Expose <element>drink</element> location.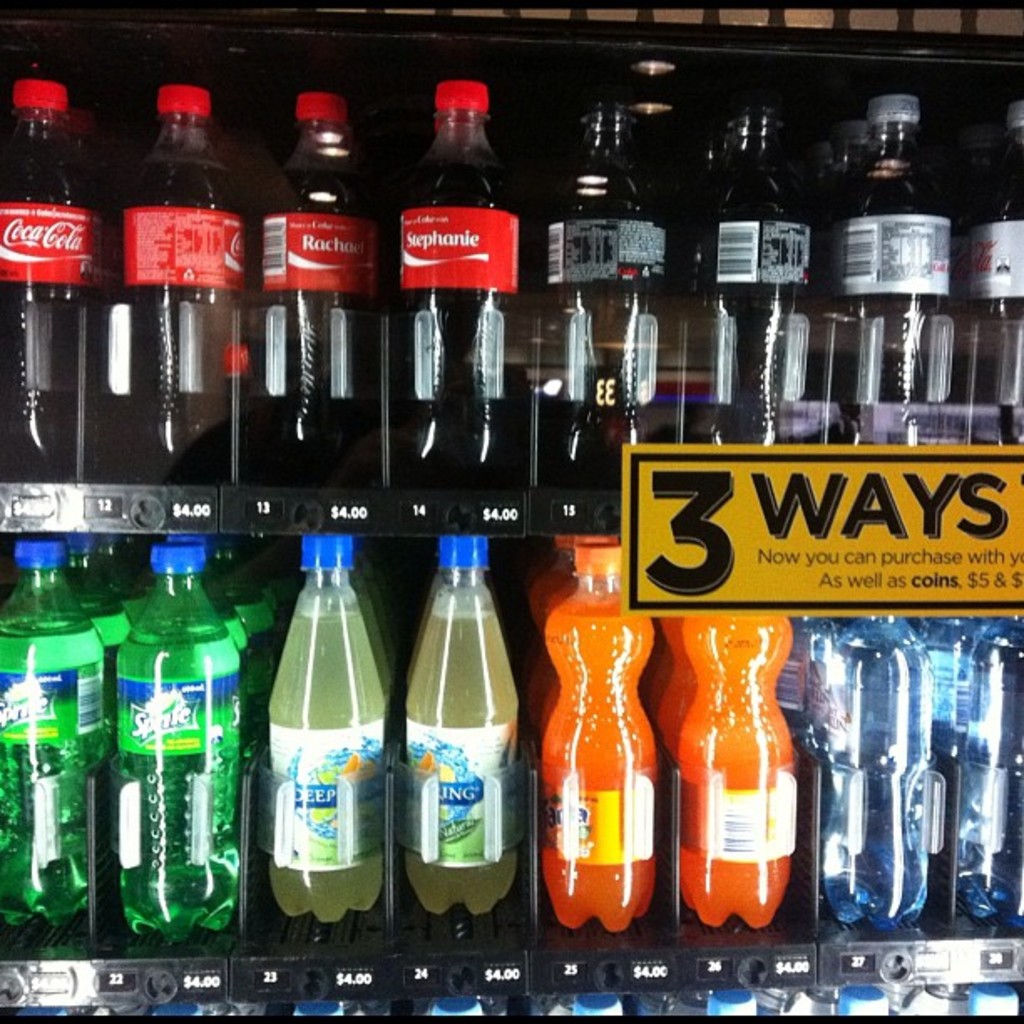
Exposed at <bbox>545, 604, 656, 937</bbox>.
